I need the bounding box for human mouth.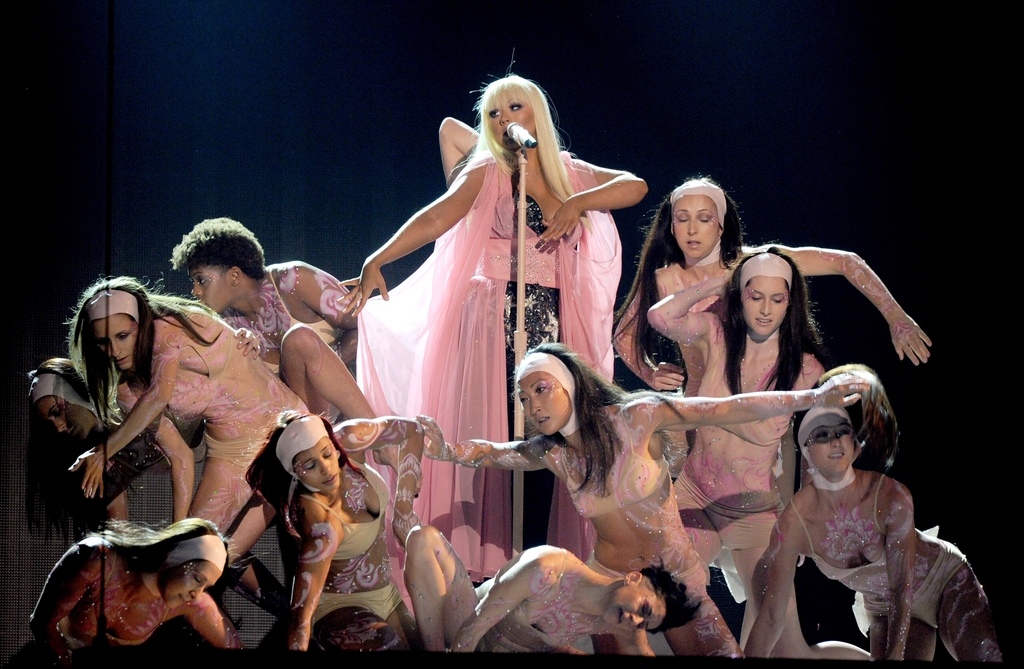
Here it is: bbox=(326, 480, 336, 488).
